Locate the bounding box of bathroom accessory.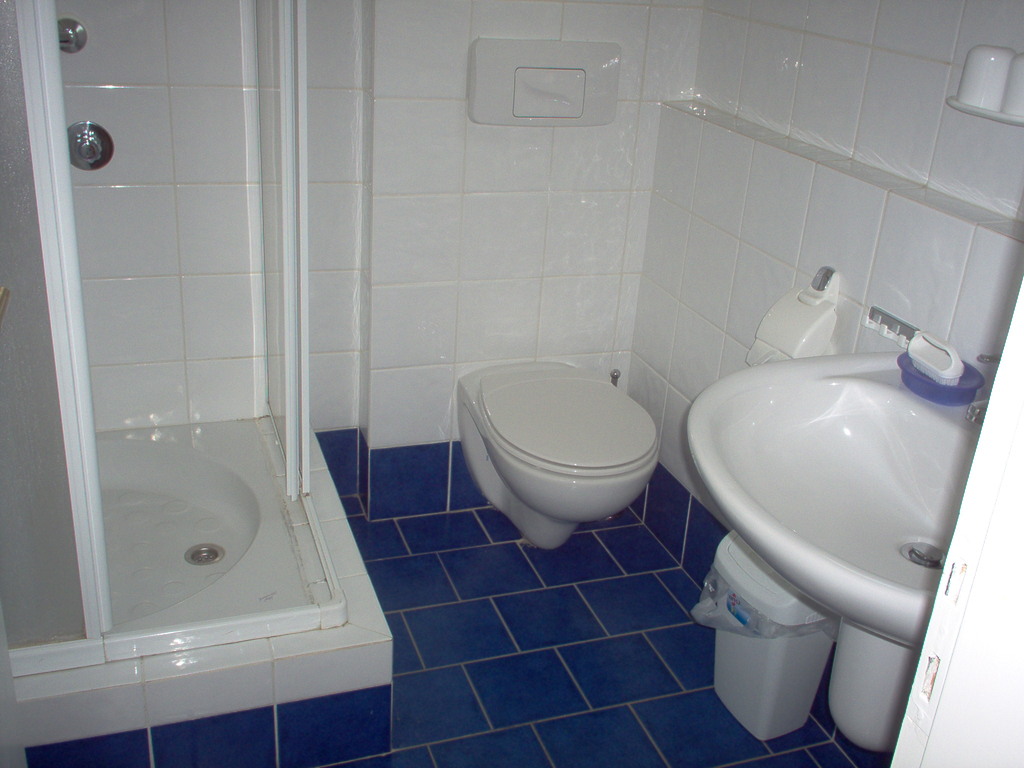
Bounding box: bbox=[65, 119, 115, 172].
